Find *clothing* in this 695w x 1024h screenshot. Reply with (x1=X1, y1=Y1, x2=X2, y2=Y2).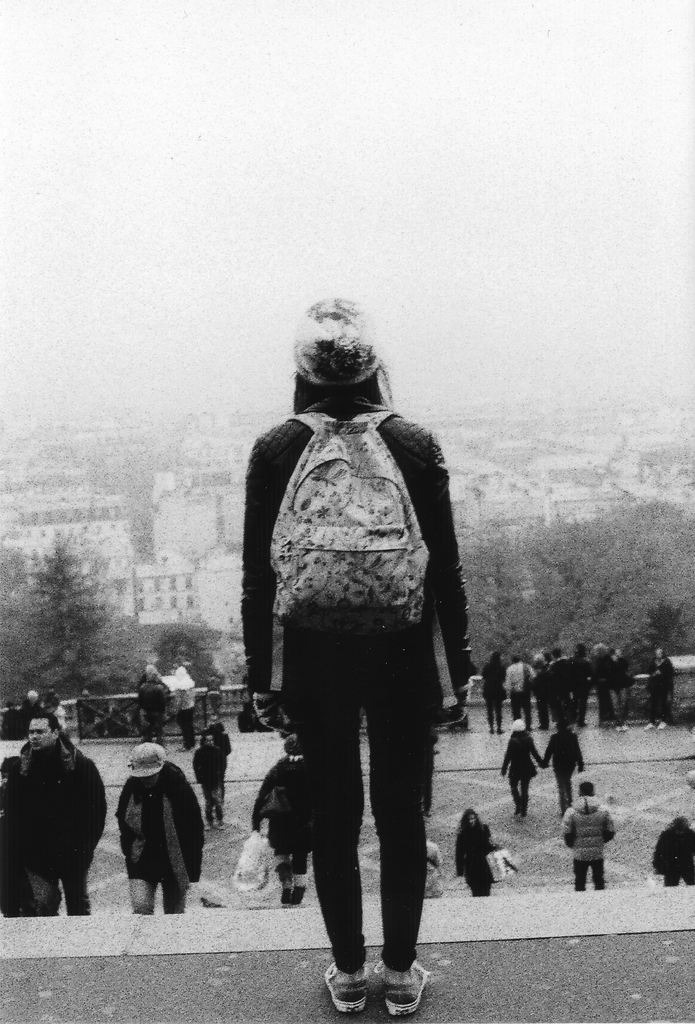
(x1=568, y1=804, x2=633, y2=892).
